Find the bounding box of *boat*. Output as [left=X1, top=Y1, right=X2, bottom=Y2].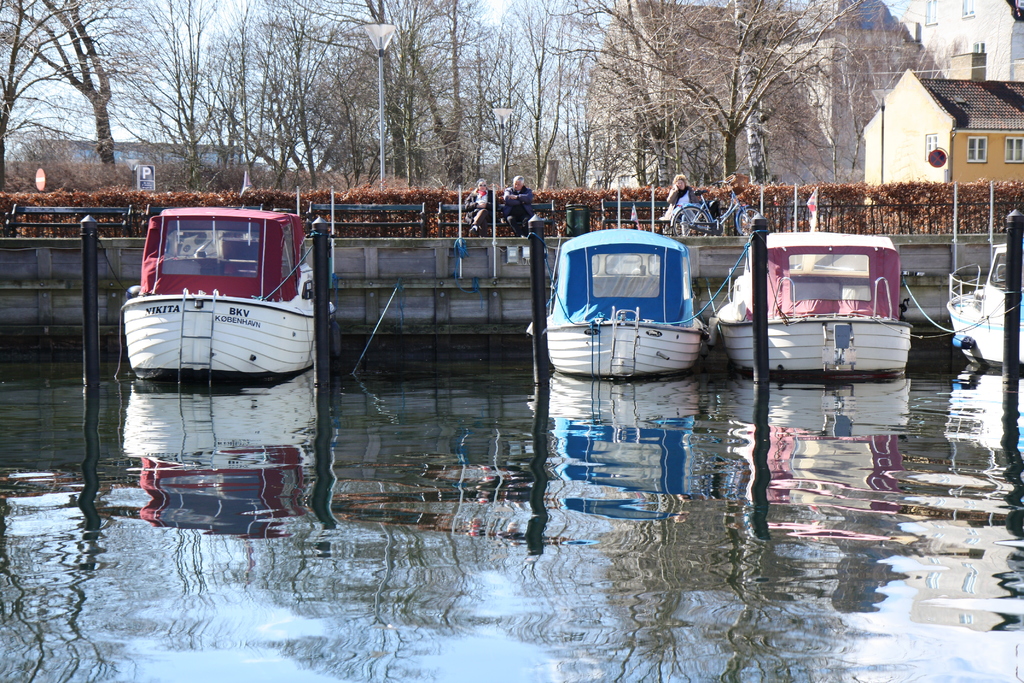
[left=536, top=207, right=751, bottom=383].
